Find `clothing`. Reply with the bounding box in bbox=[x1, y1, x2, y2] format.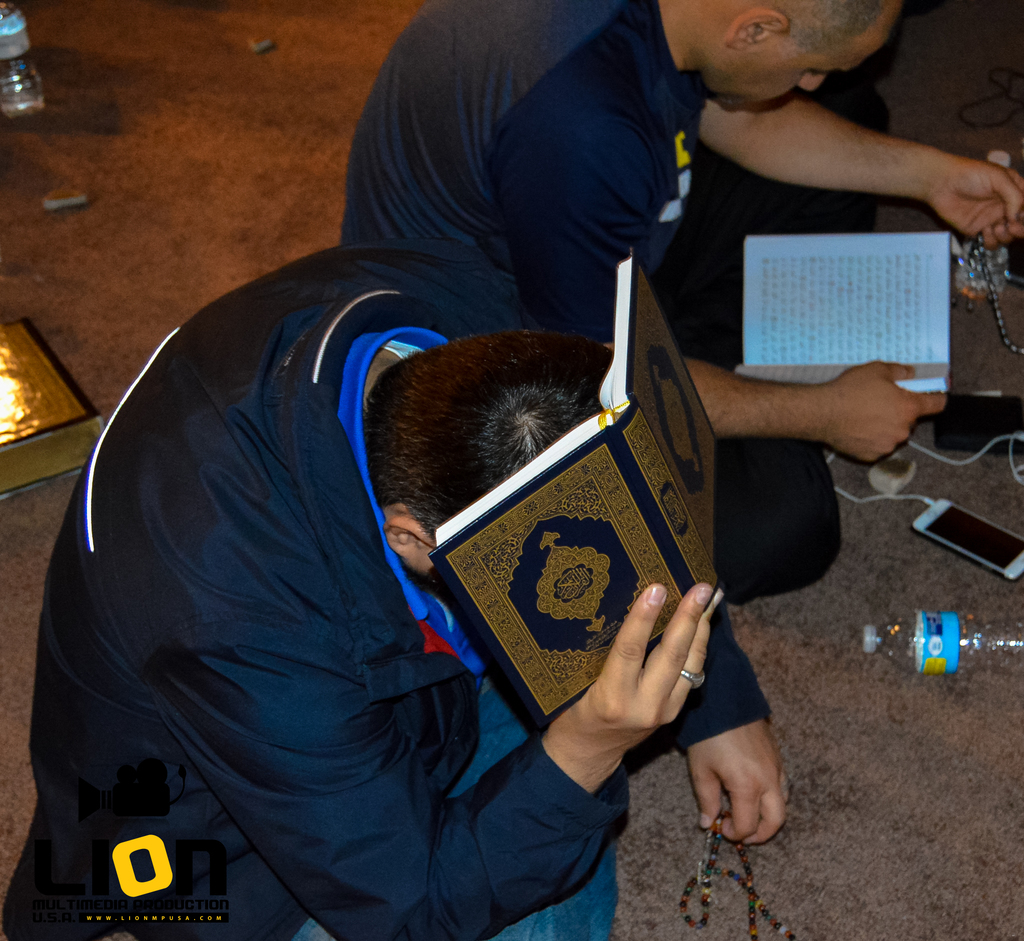
bbox=[5, 247, 785, 940].
